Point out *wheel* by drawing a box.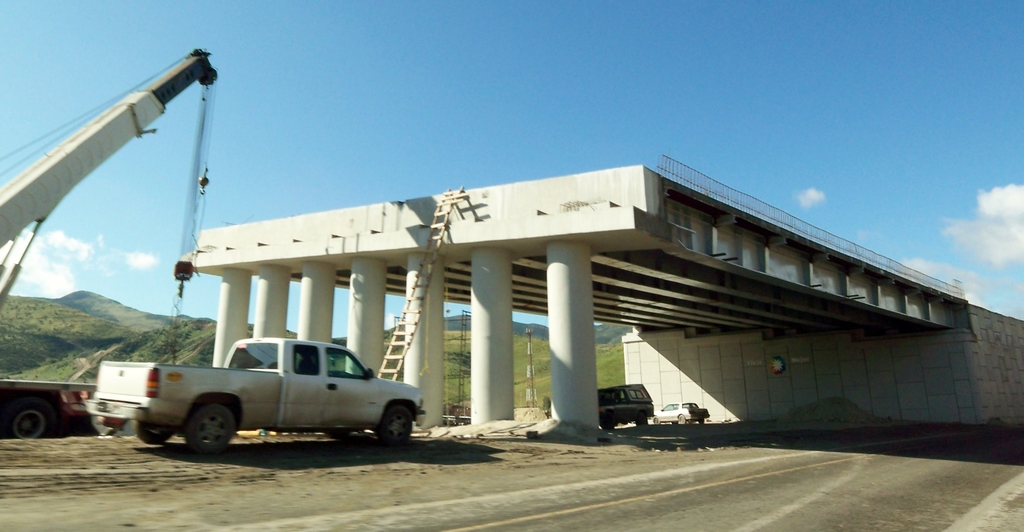
<region>334, 425, 370, 455</region>.
